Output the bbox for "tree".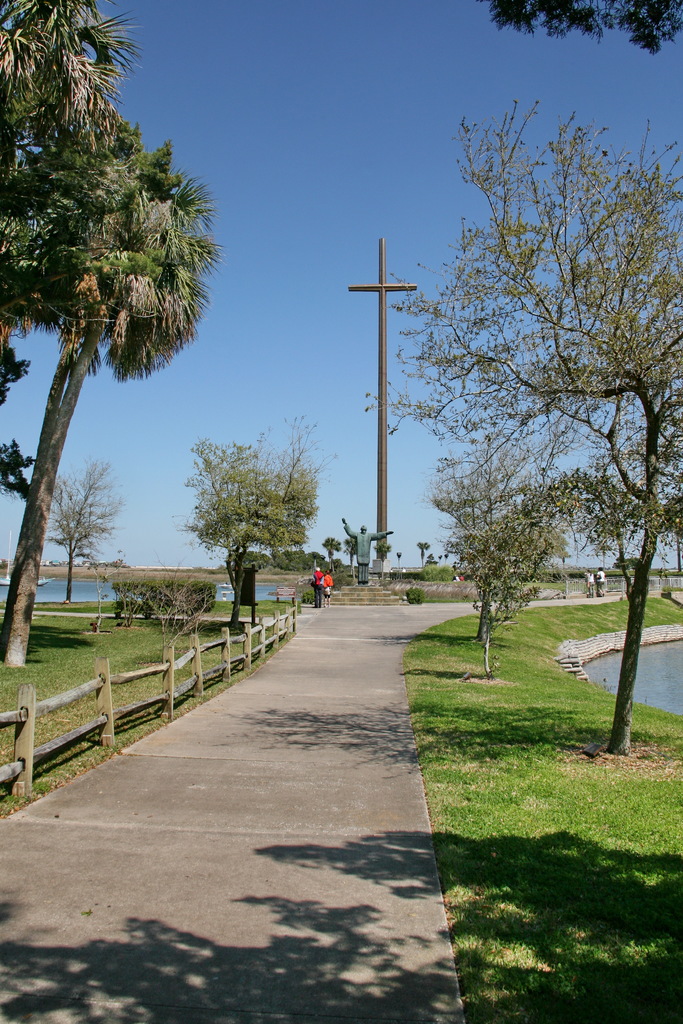
<box>438,552,443,567</box>.
